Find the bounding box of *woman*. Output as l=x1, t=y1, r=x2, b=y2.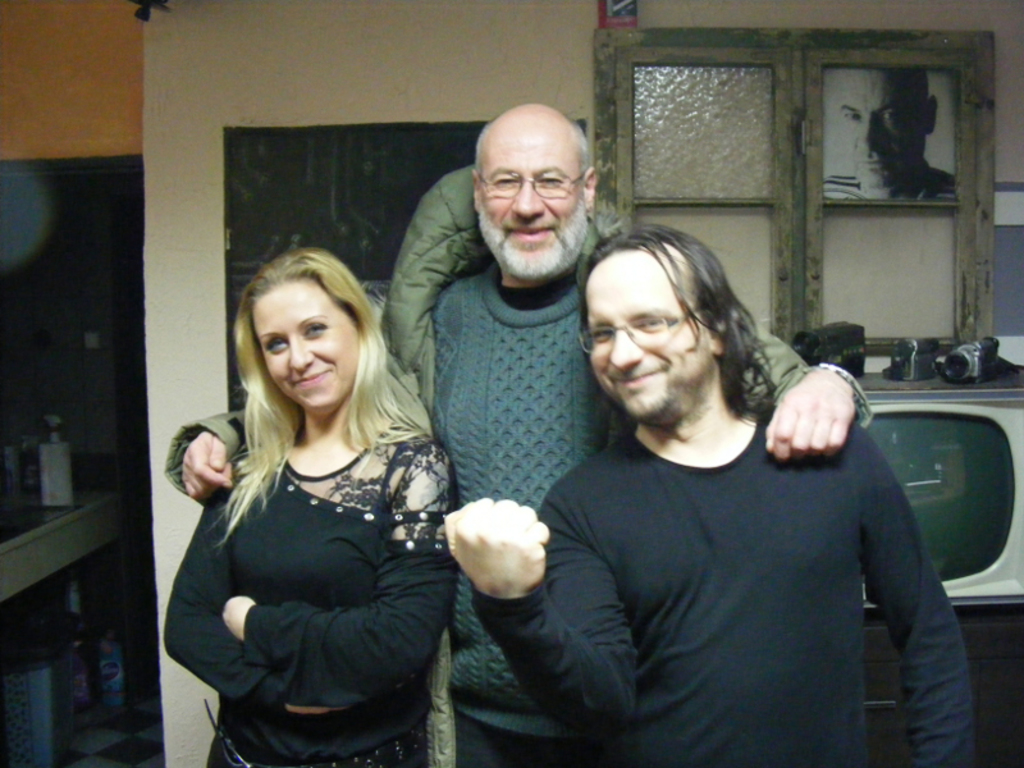
l=154, t=209, r=462, b=767.
